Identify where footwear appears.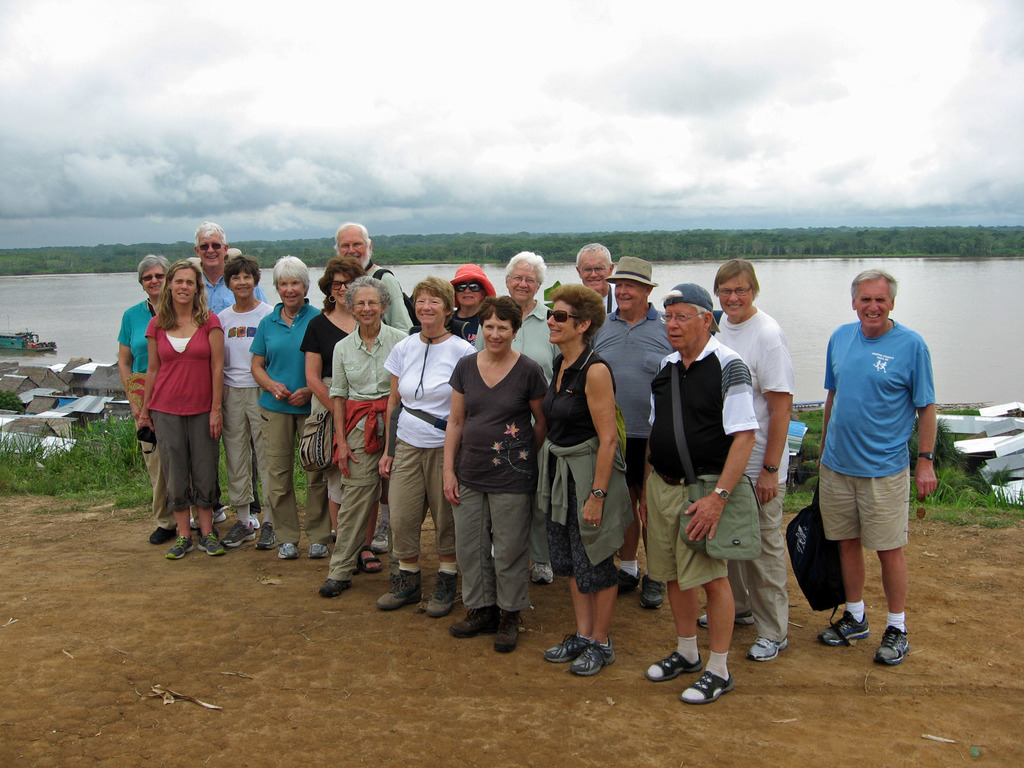
Appears at <box>640,574,668,616</box>.
